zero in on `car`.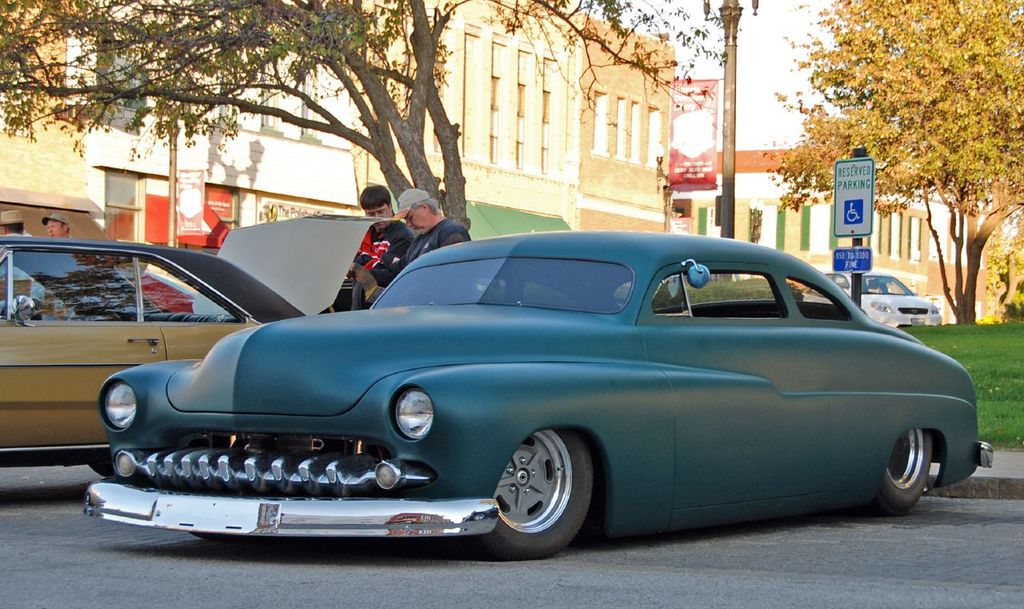
Zeroed in: box(80, 230, 994, 563).
